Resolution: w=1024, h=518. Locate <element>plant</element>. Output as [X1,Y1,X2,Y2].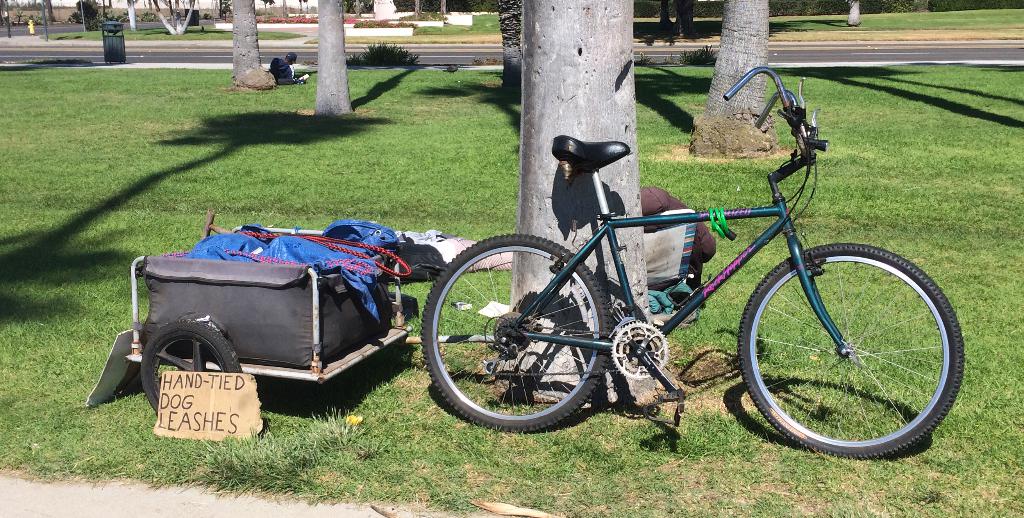
[350,20,421,31].
